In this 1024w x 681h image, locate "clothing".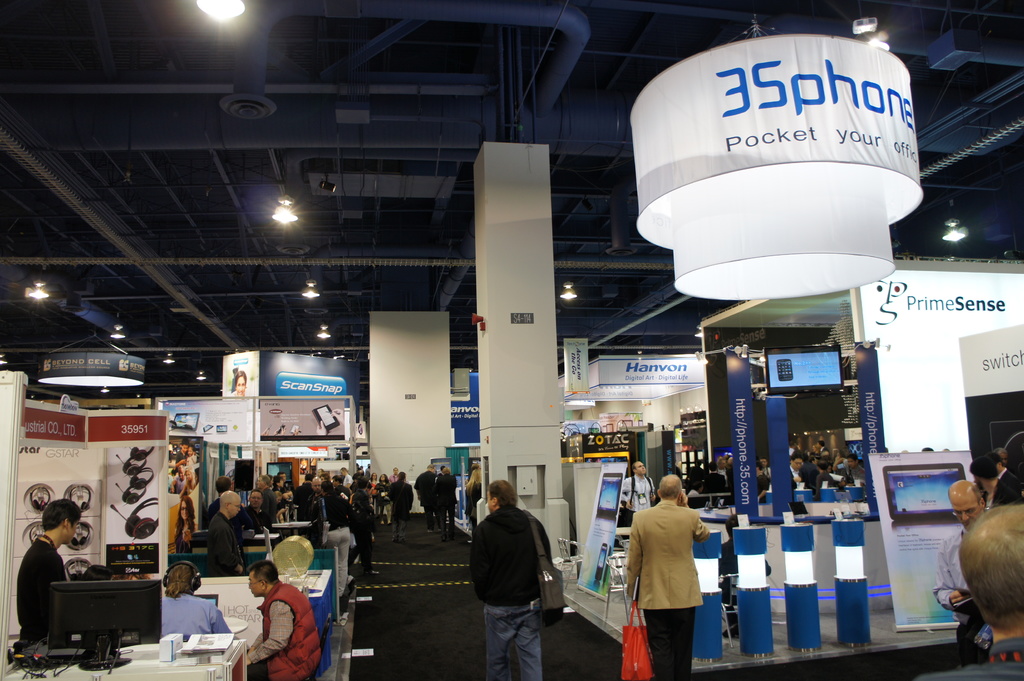
Bounding box: [x1=365, y1=478, x2=389, y2=520].
